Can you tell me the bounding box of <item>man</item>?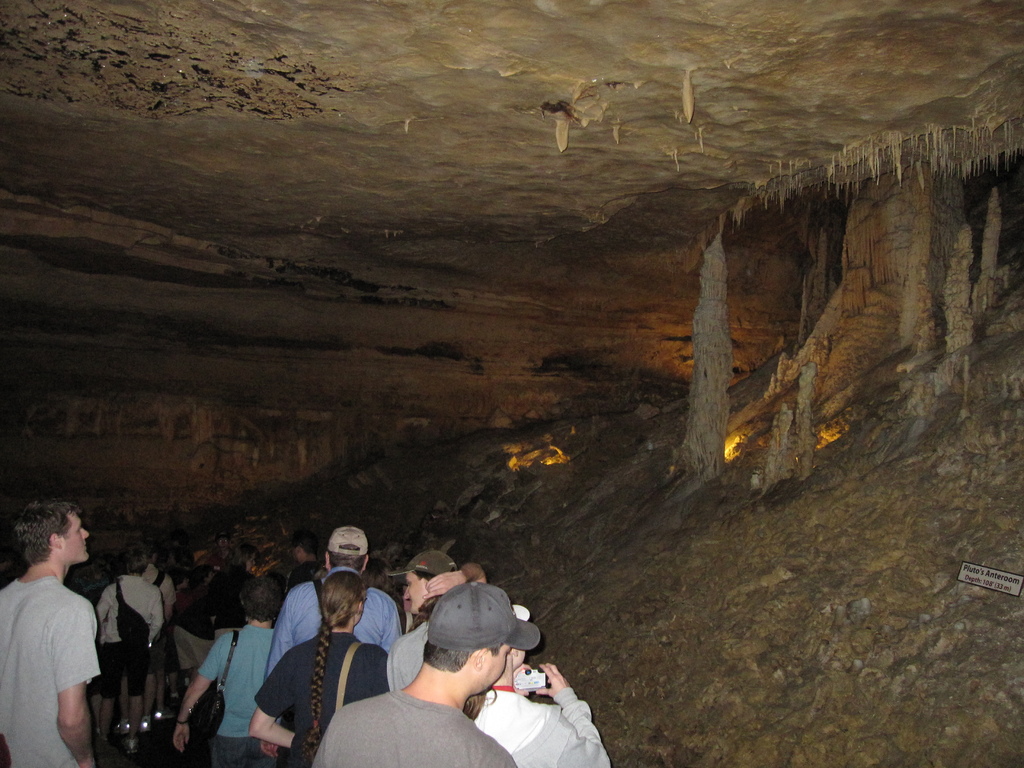
crop(307, 579, 543, 767).
